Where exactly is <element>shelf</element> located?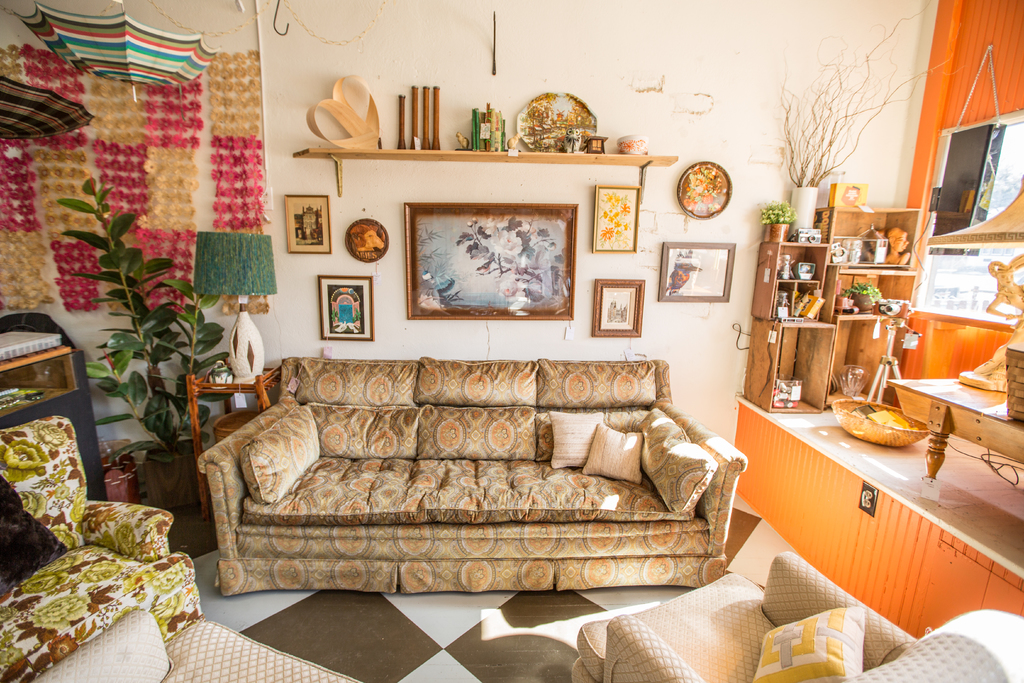
Its bounding box is {"x1": 0, "y1": 332, "x2": 111, "y2": 506}.
